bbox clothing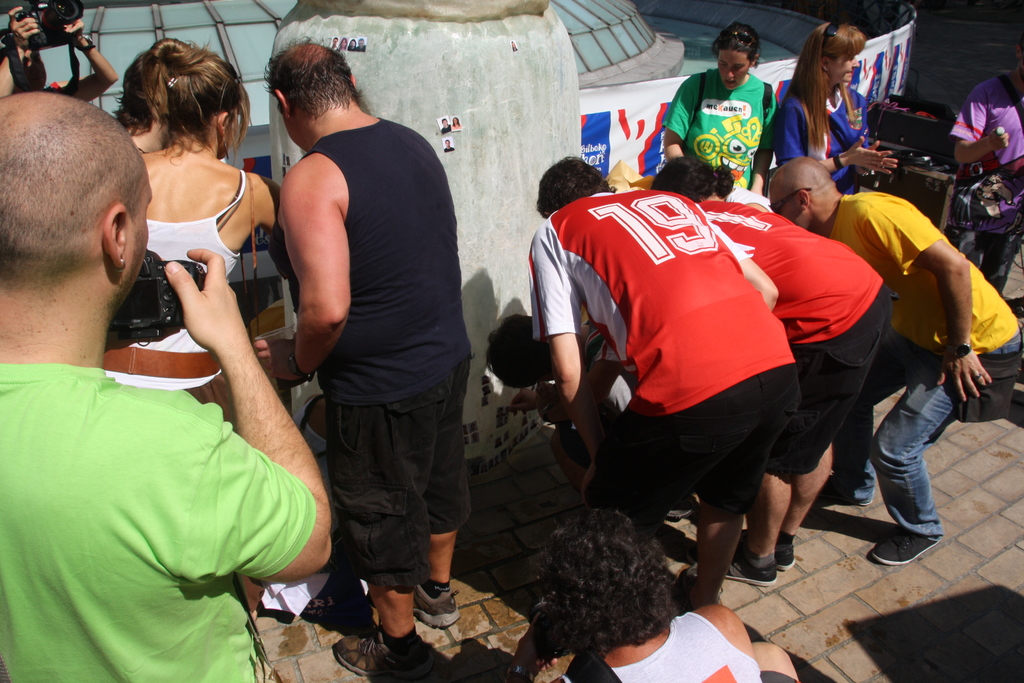
<region>101, 159, 252, 425</region>
